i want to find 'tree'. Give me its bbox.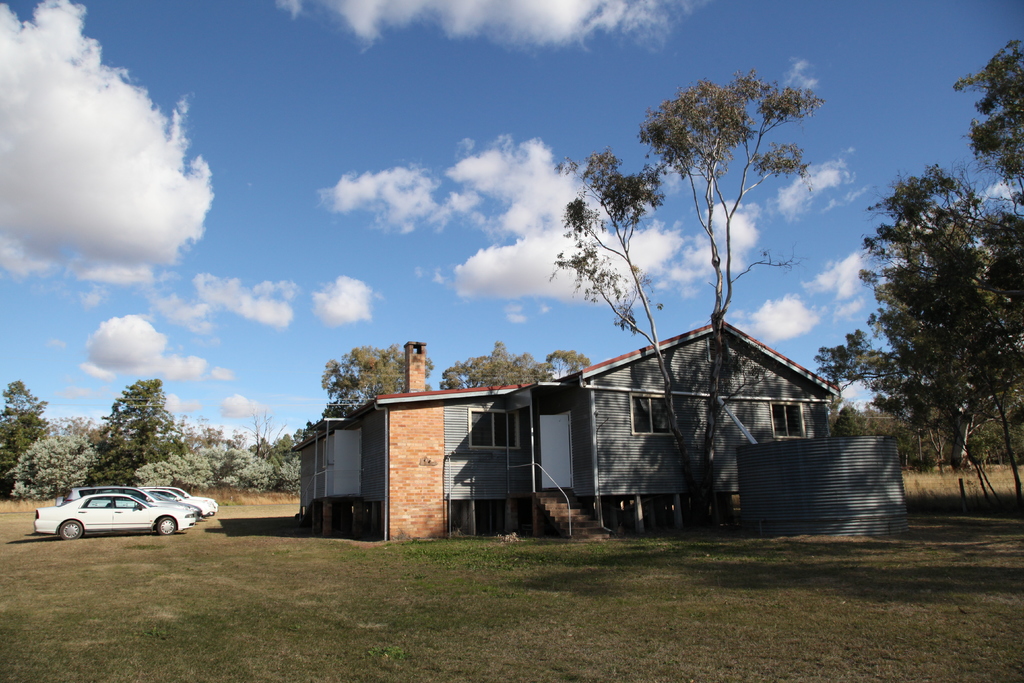
Rect(551, 65, 821, 530).
